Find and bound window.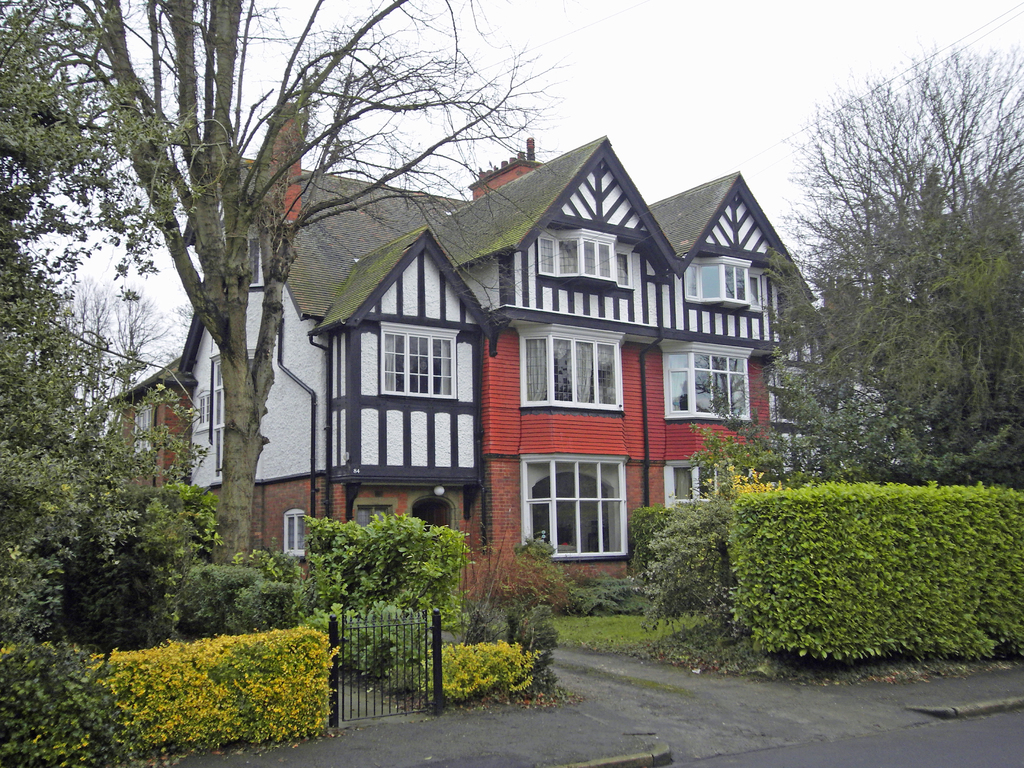
Bound: [left=131, top=405, right=156, bottom=452].
